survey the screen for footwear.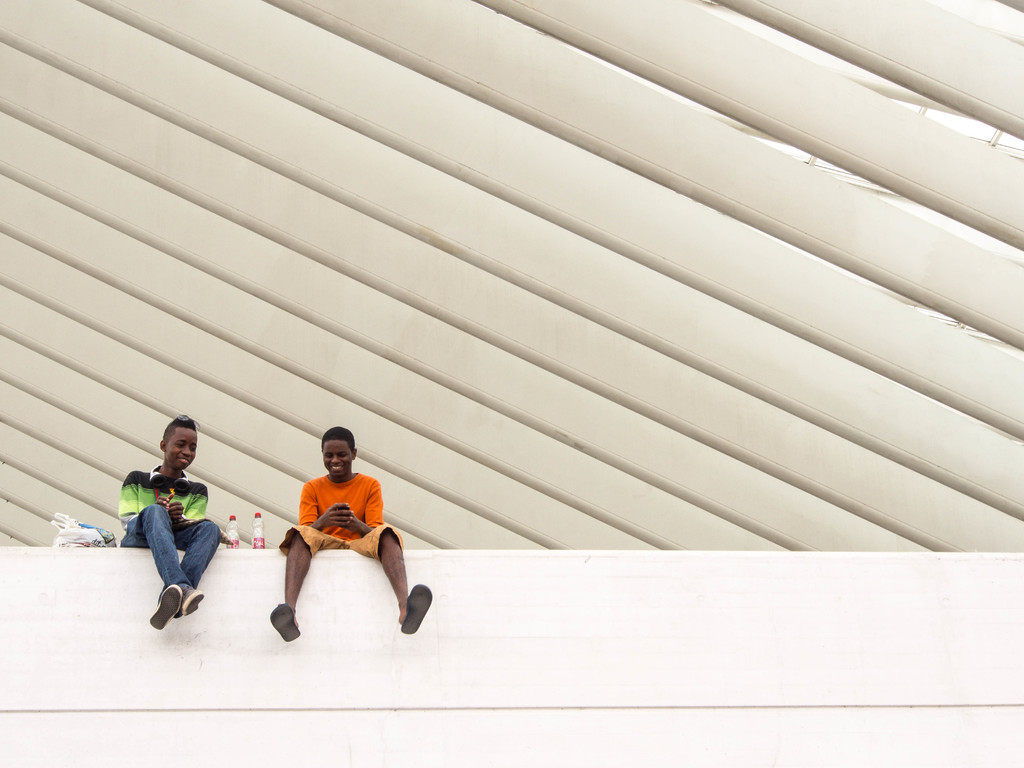
Survey found: bbox=(175, 584, 207, 620).
